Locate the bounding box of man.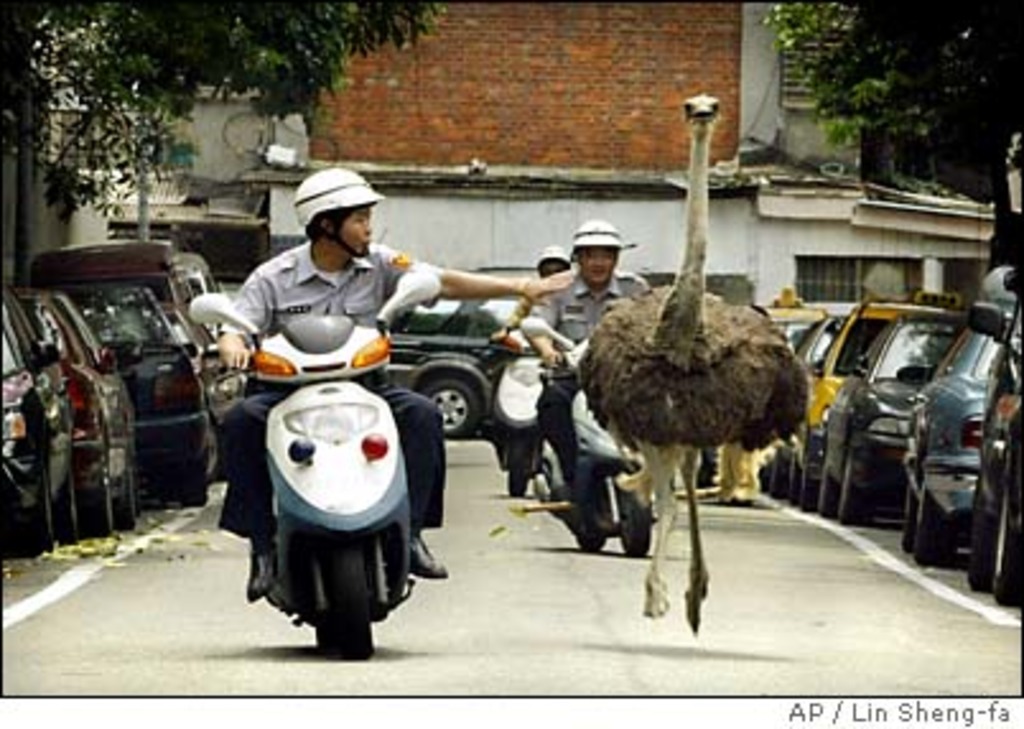
Bounding box: (201,171,474,400).
